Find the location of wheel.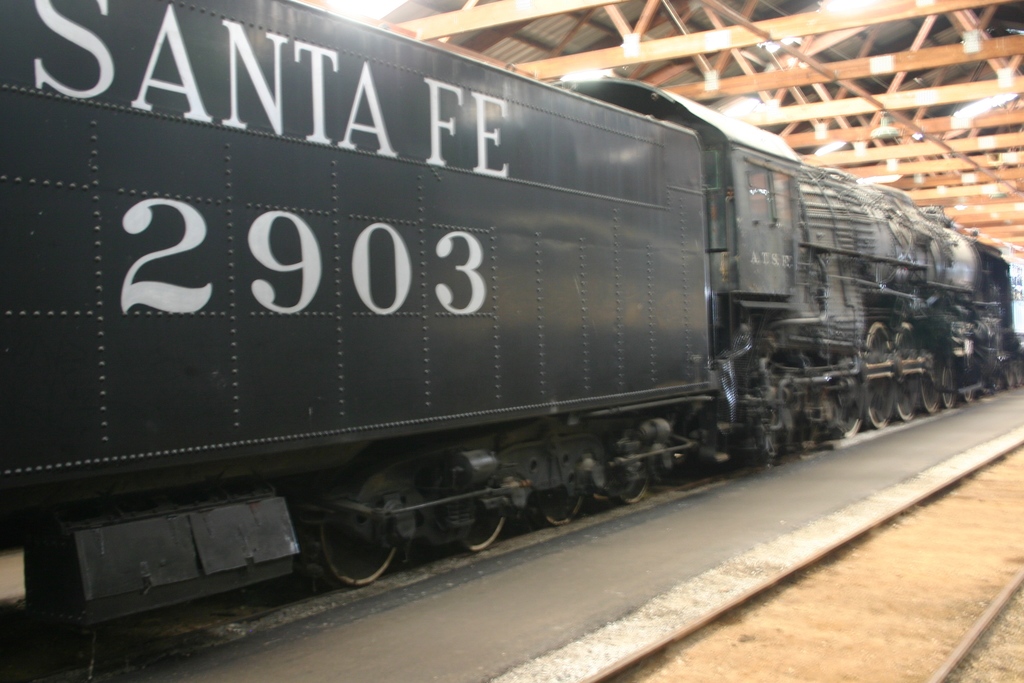
Location: (x1=1004, y1=363, x2=1014, y2=386).
